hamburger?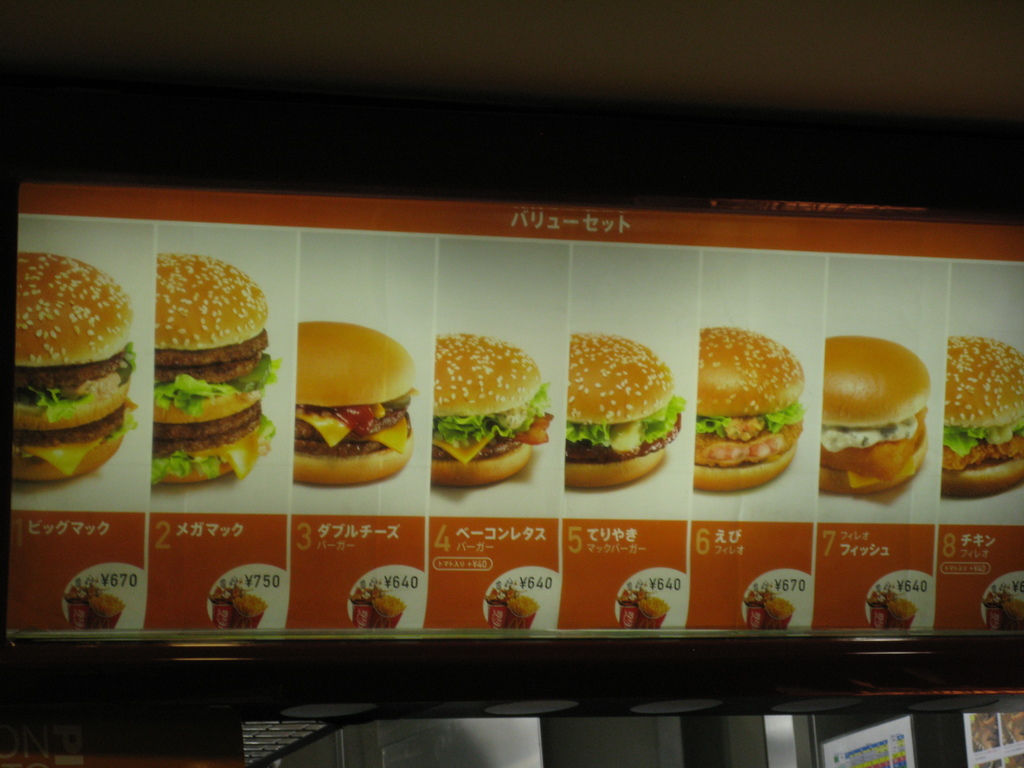
bbox(822, 339, 928, 499)
